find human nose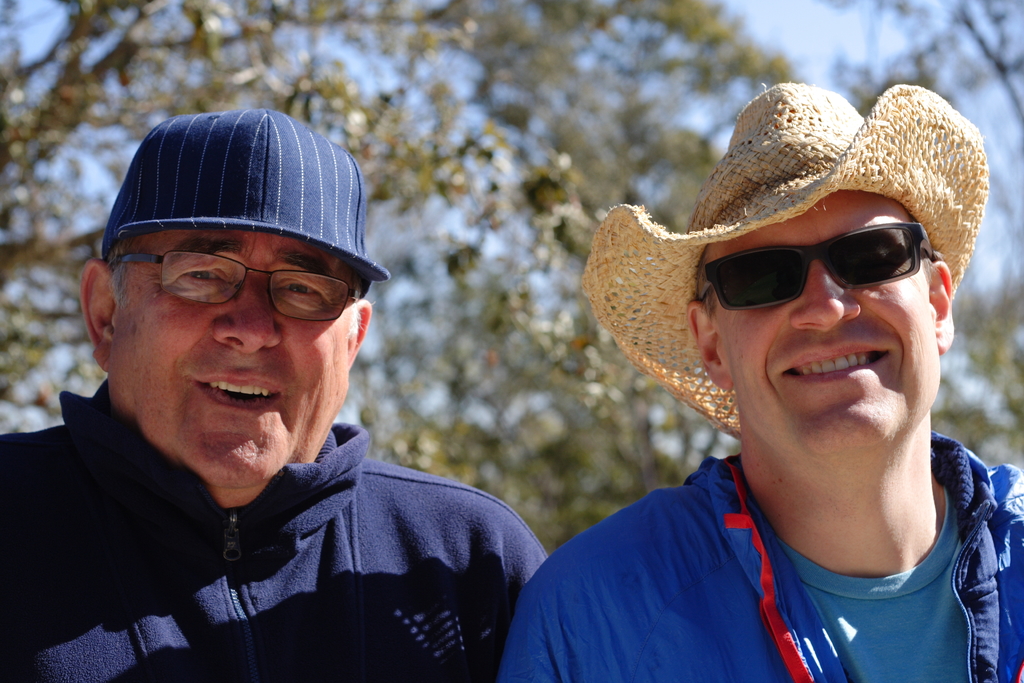
bbox=[207, 294, 278, 353]
